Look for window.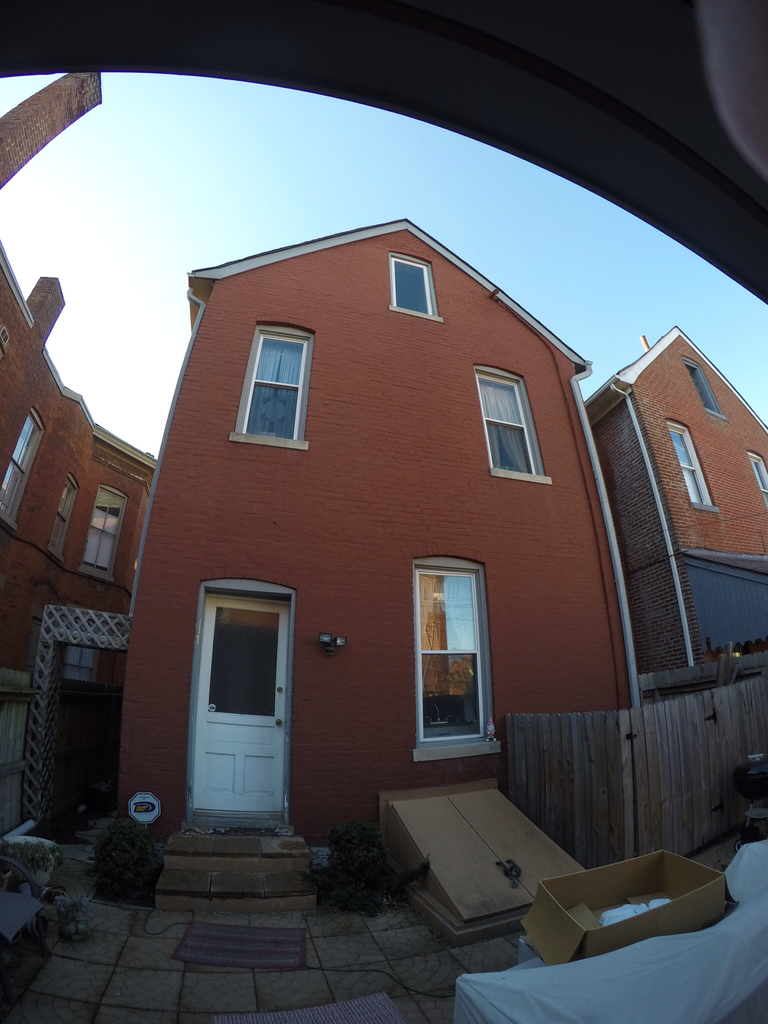
Found: (44, 476, 79, 562).
